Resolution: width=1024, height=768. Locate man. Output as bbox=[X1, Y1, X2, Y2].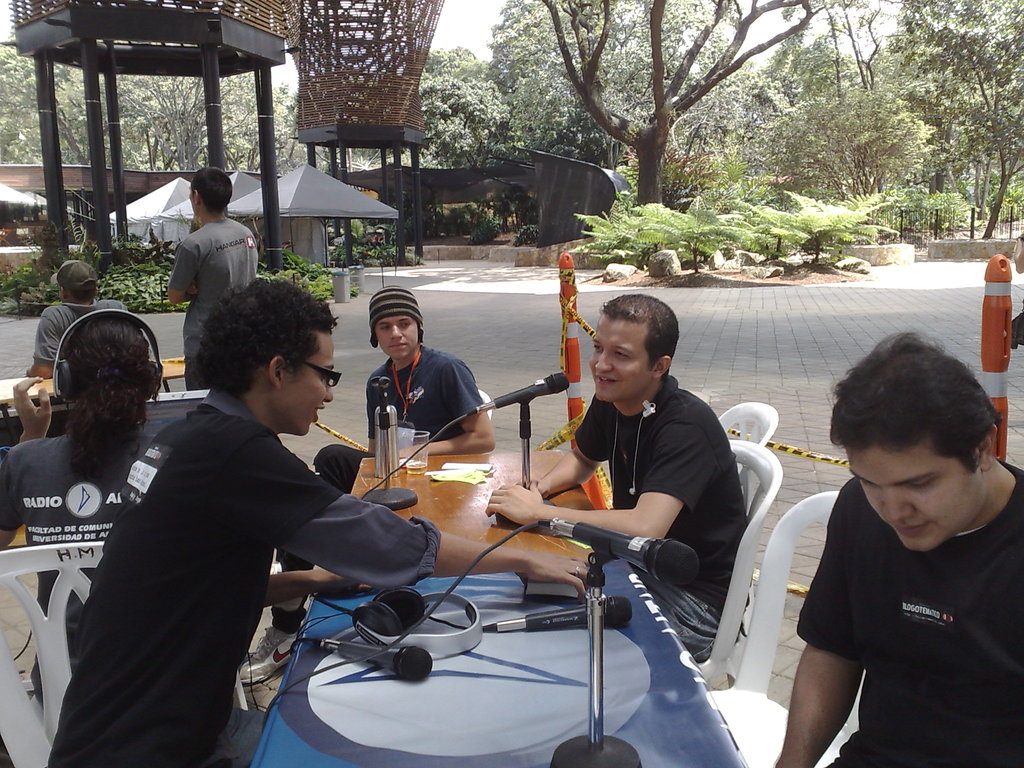
bbox=[777, 308, 1020, 767].
